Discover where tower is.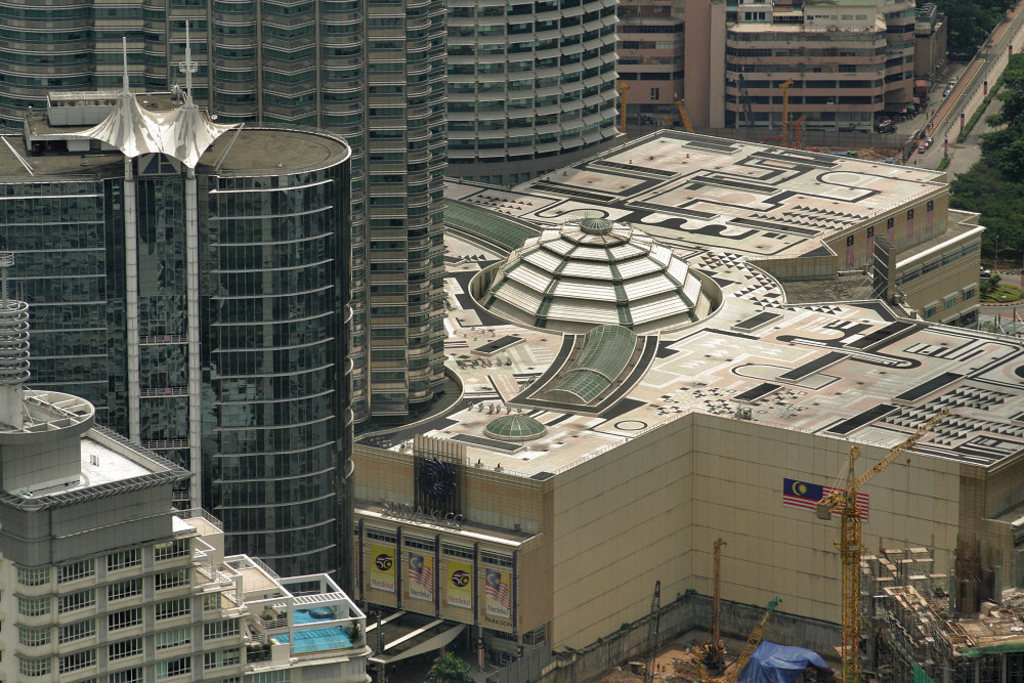
Discovered at x1=0, y1=0, x2=444, y2=431.
